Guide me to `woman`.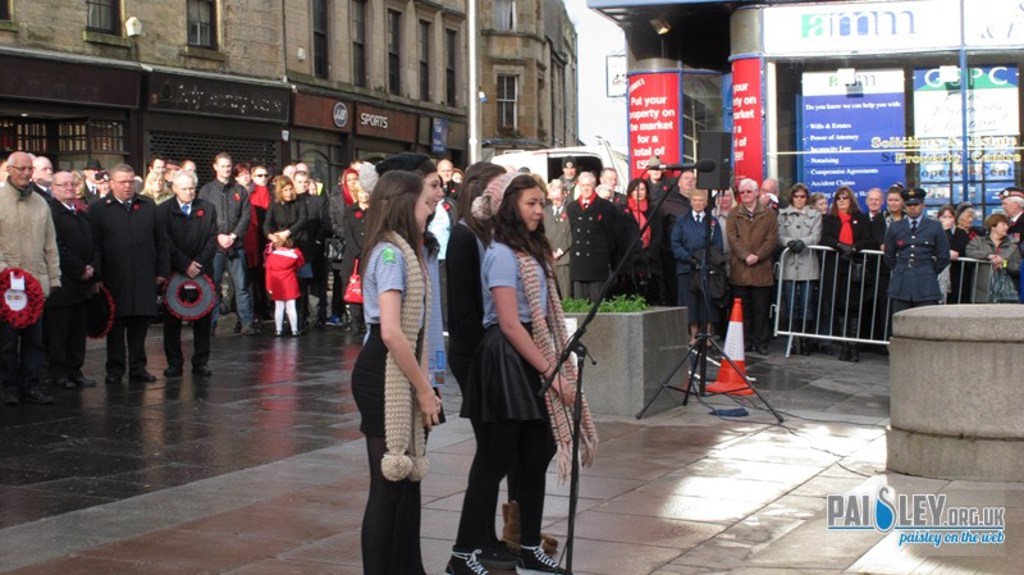
Guidance: 330,145,442,533.
